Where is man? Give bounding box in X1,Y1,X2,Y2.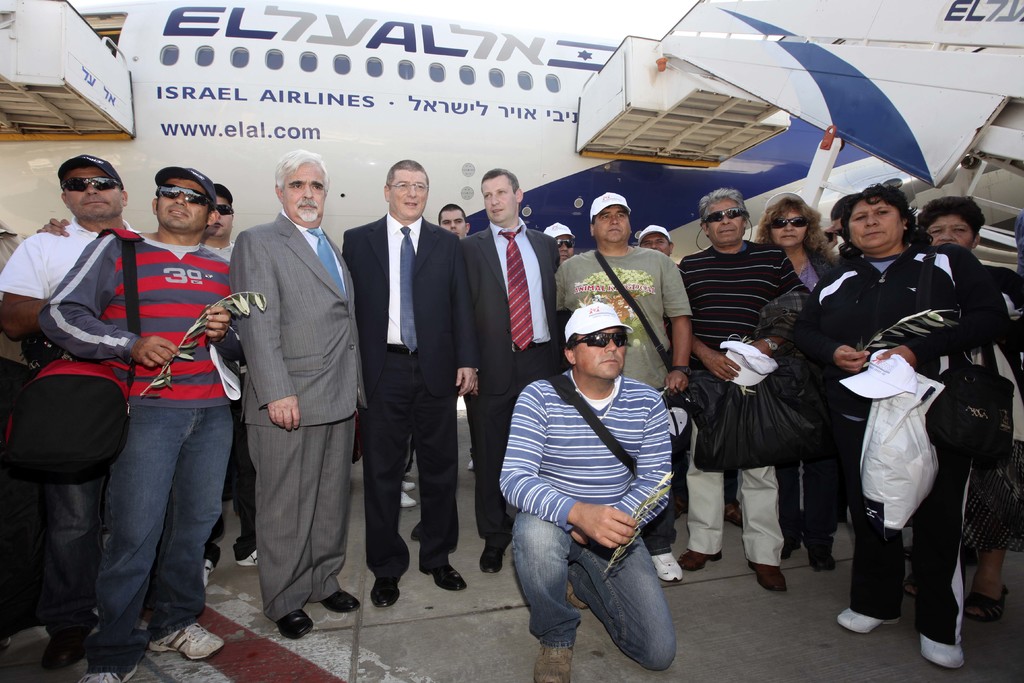
671,190,796,595.
